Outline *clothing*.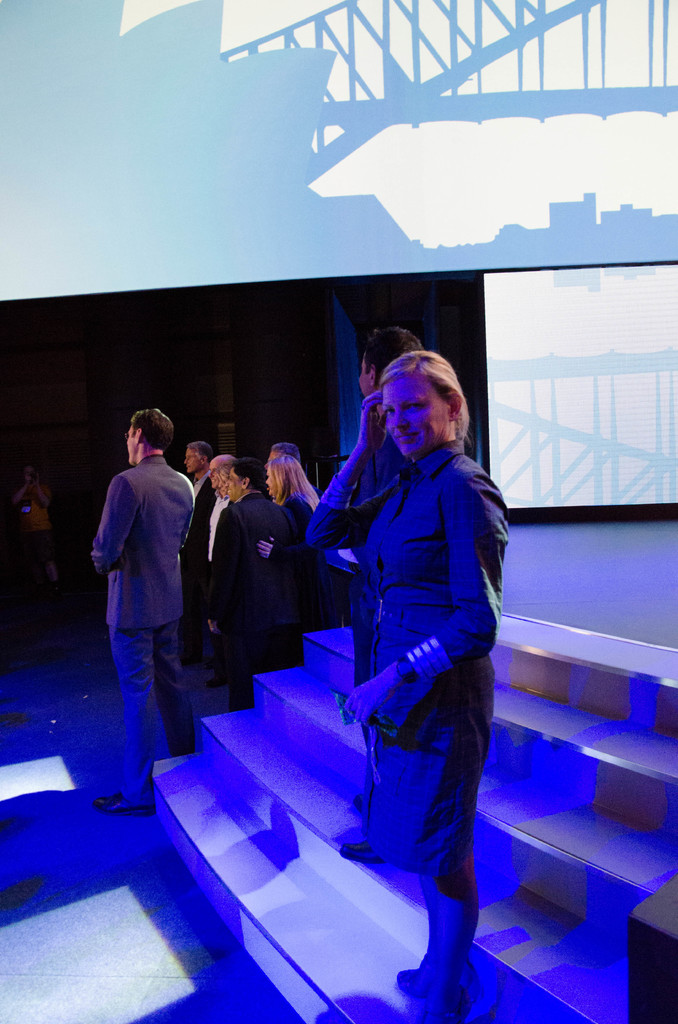
Outline: 262:488:320:652.
